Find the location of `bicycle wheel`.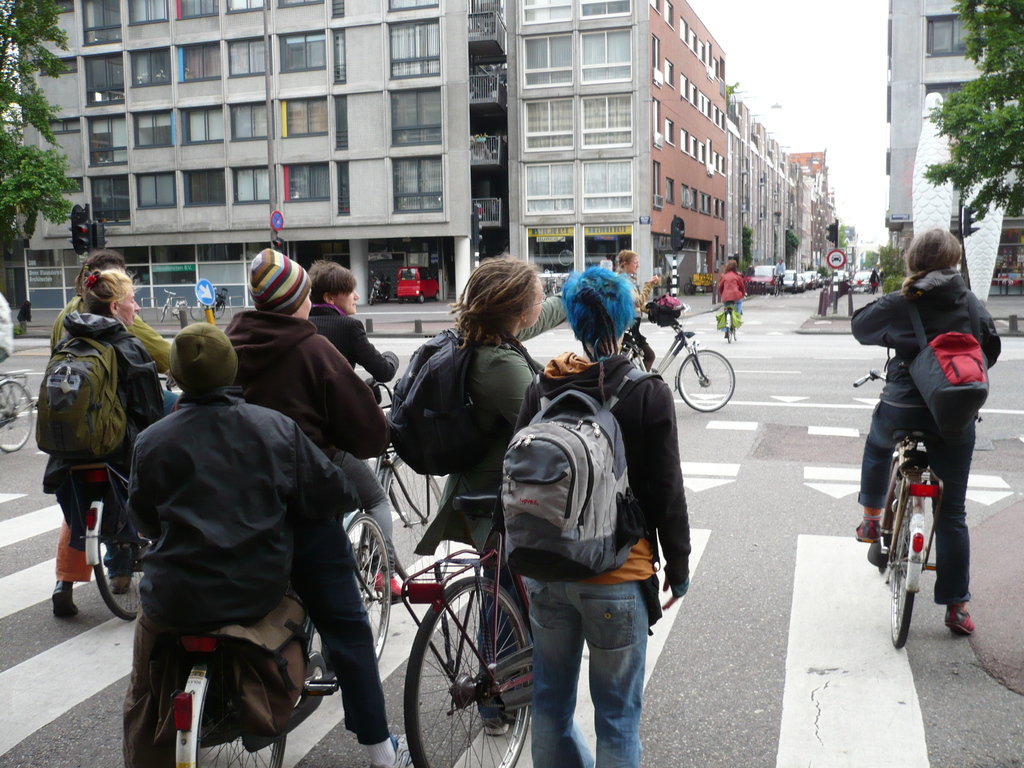
Location: [x1=160, y1=304, x2=167, y2=321].
